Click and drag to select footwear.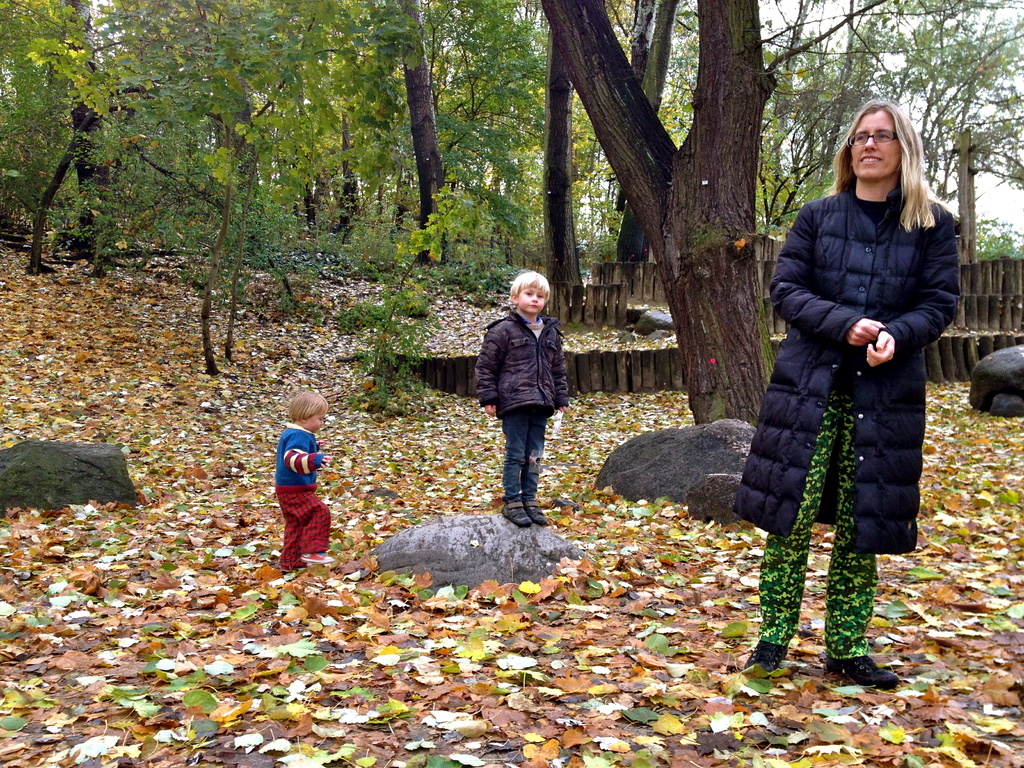
Selection: {"left": 819, "top": 657, "right": 907, "bottom": 687}.
